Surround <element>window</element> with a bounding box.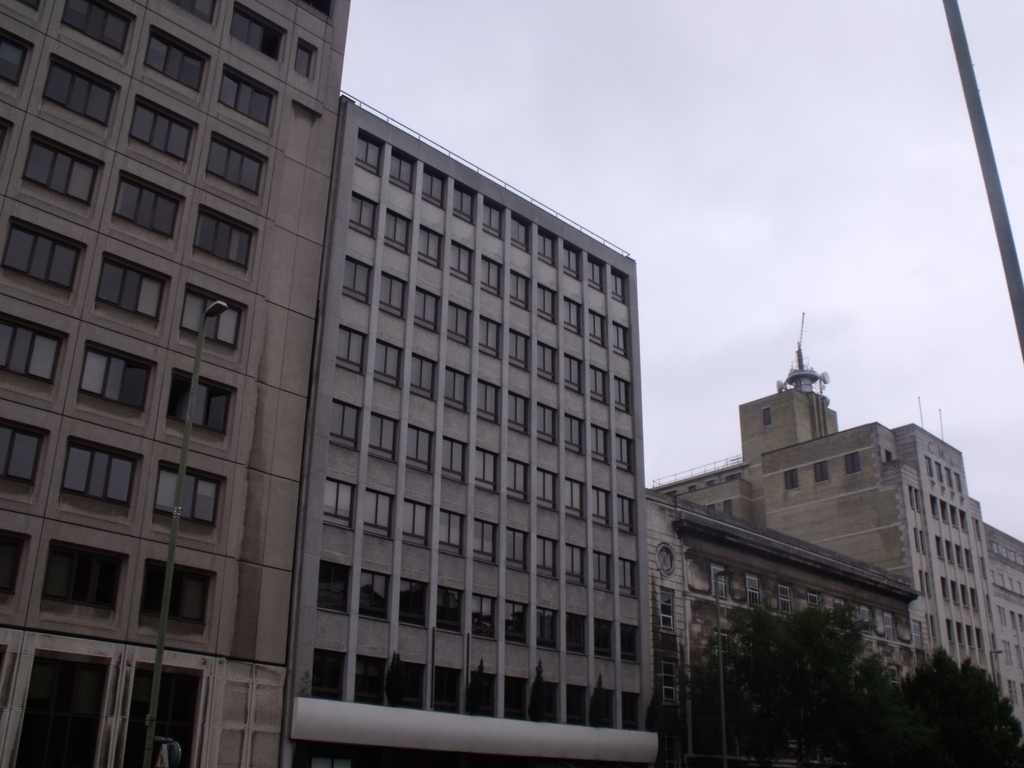
(left=451, top=184, right=475, bottom=221).
